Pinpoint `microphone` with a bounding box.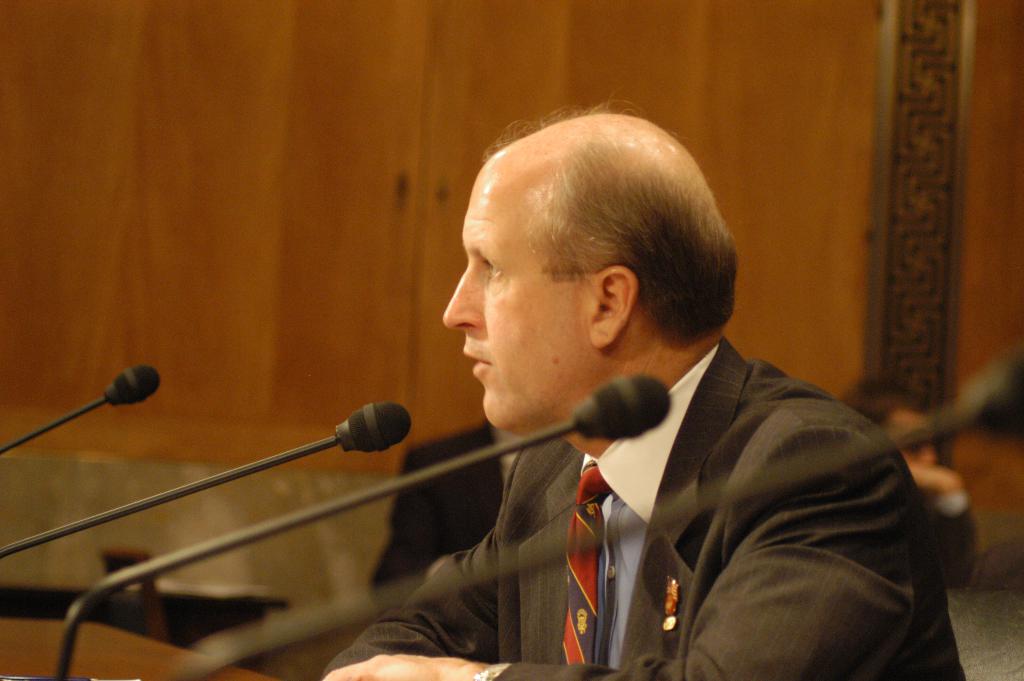
0:397:425:550.
